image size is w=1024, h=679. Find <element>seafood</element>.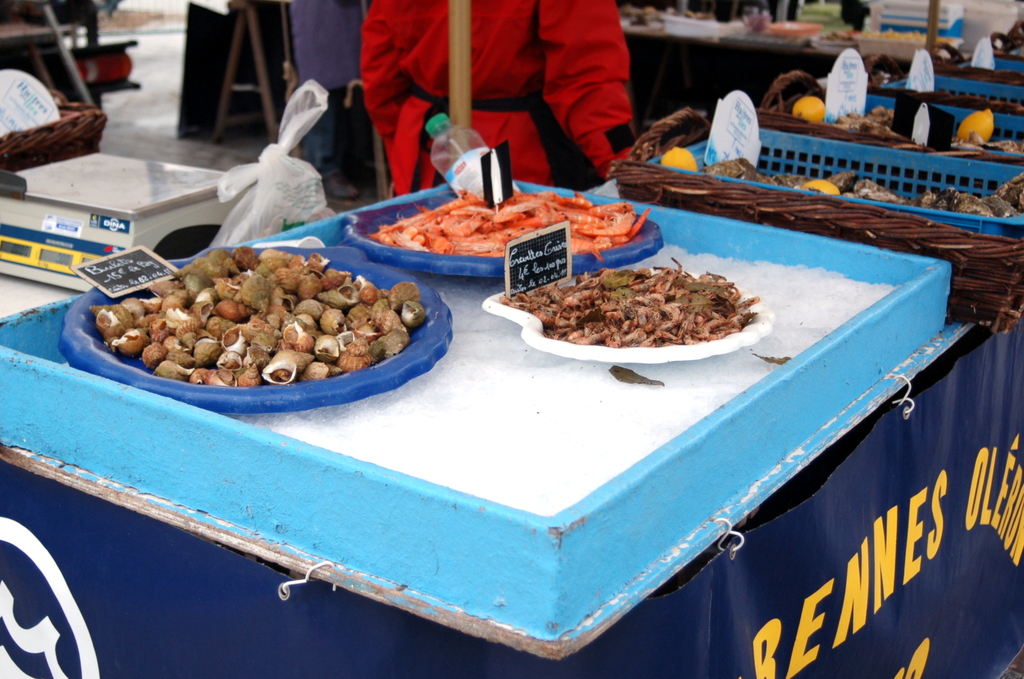
[374, 190, 658, 259].
